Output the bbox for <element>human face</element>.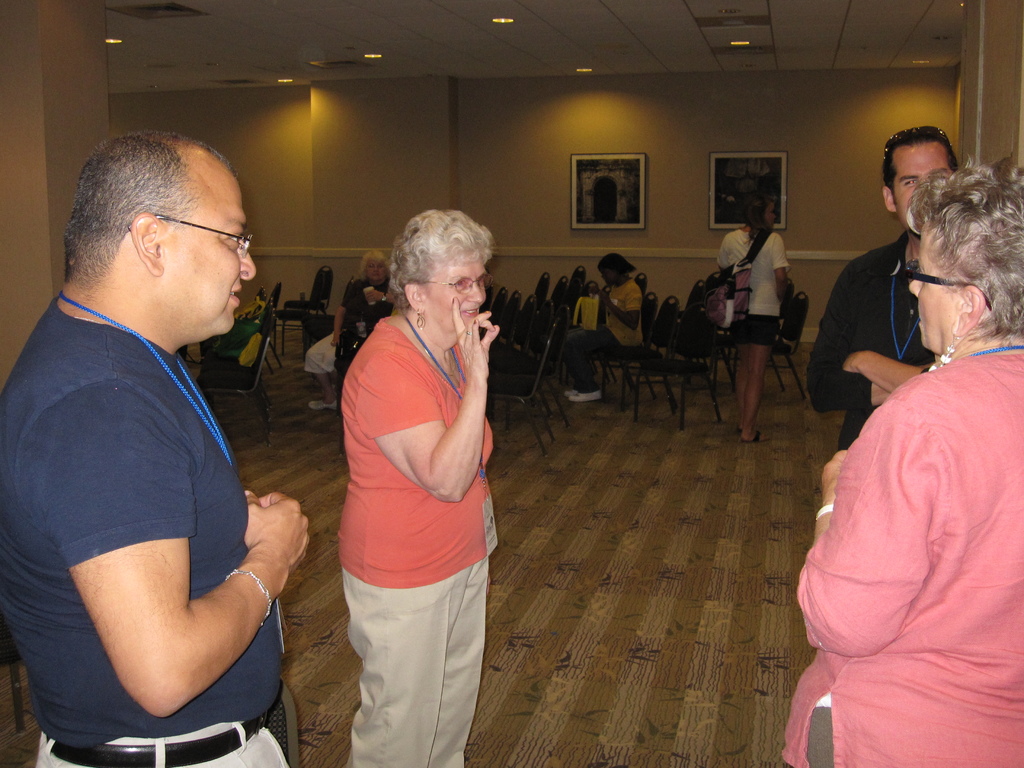
(left=168, top=180, right=255, bottom=332).
